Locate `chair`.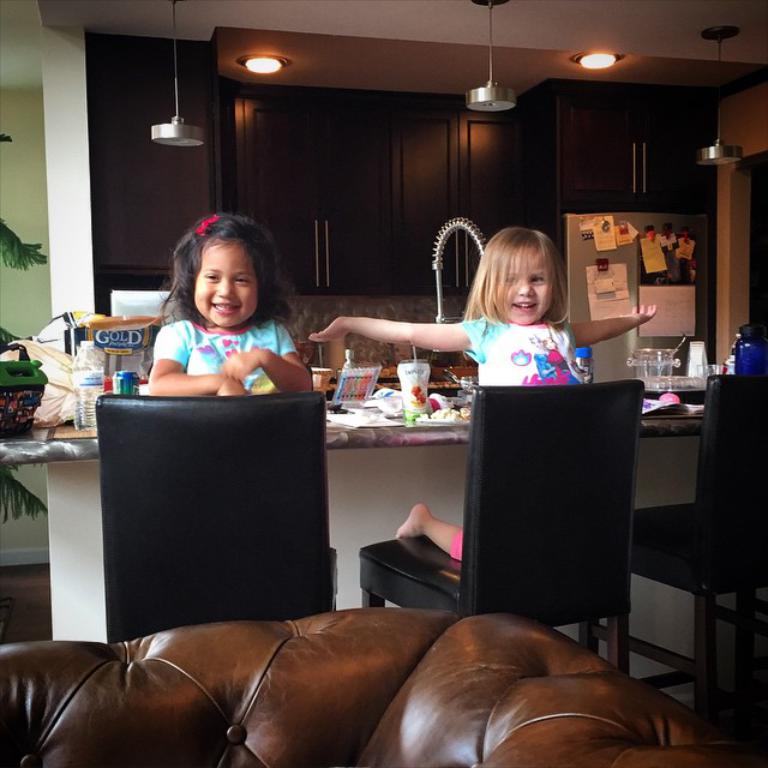
Bounding box: left=593, top=370, right=767, bottom=758.
